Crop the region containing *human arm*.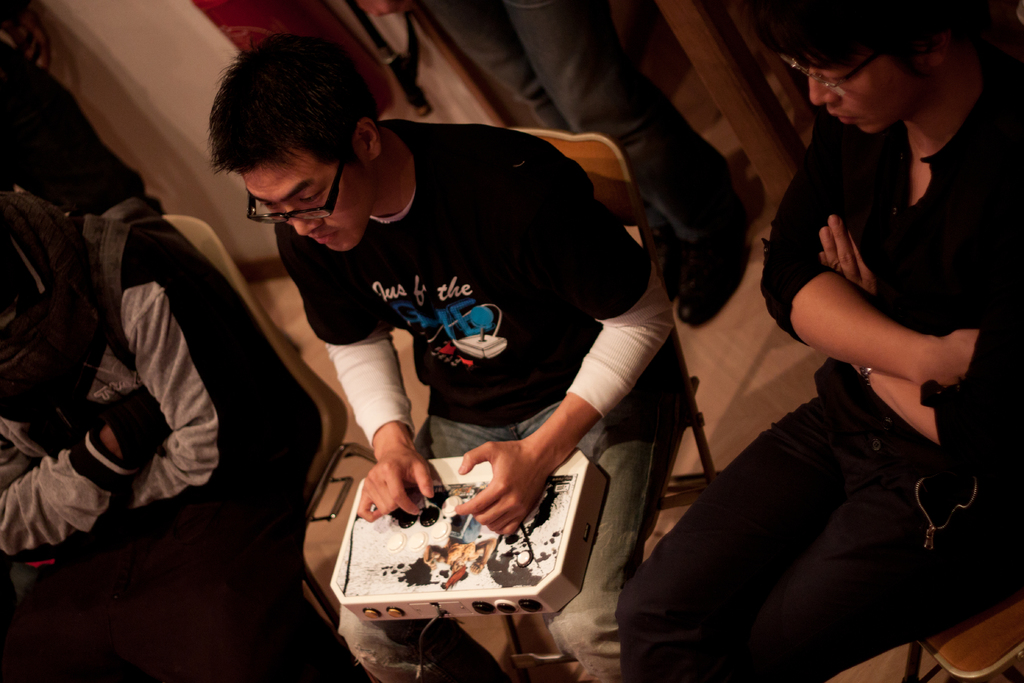
Crop region: (131, 230, 267, 514).
